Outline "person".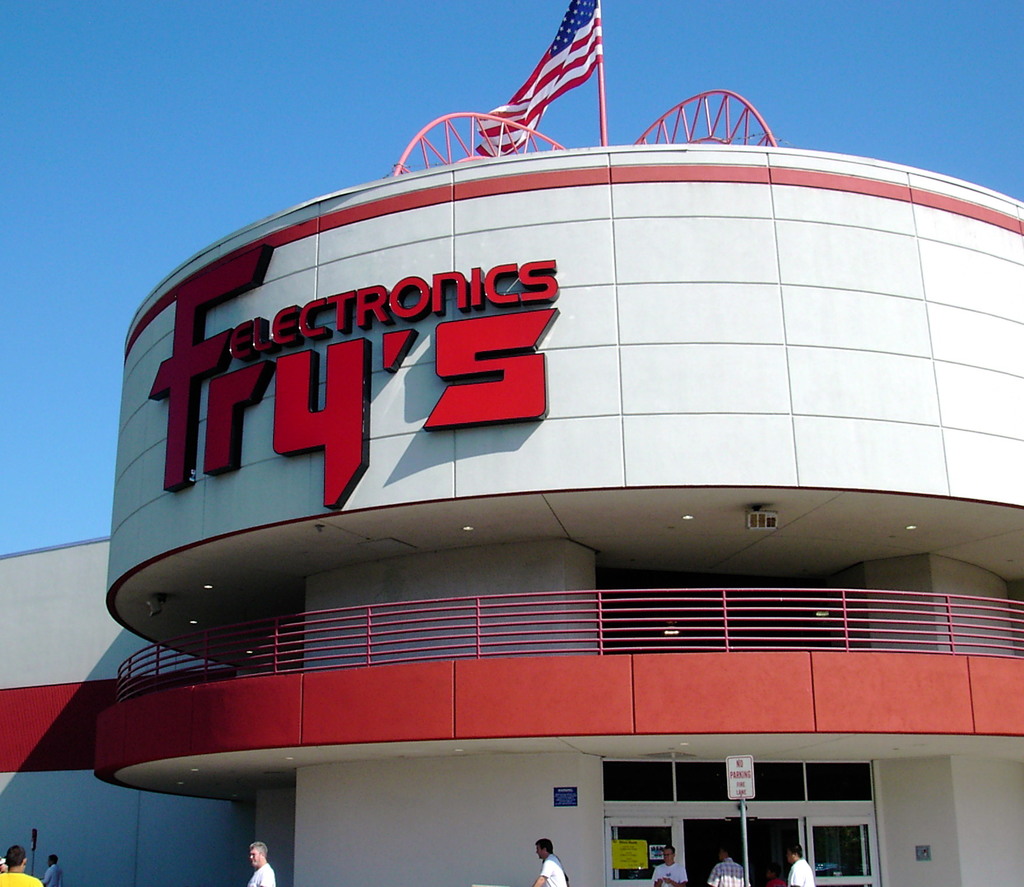
Outline: box(35, 854, 62, 886).
